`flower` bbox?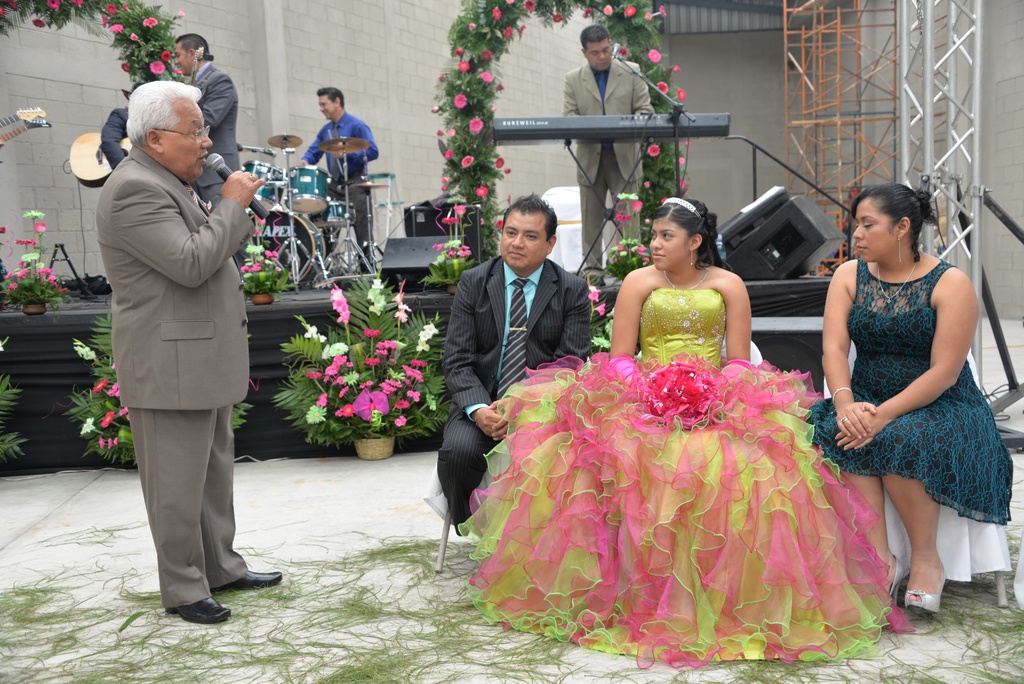
(599, 2, 615, 18)
